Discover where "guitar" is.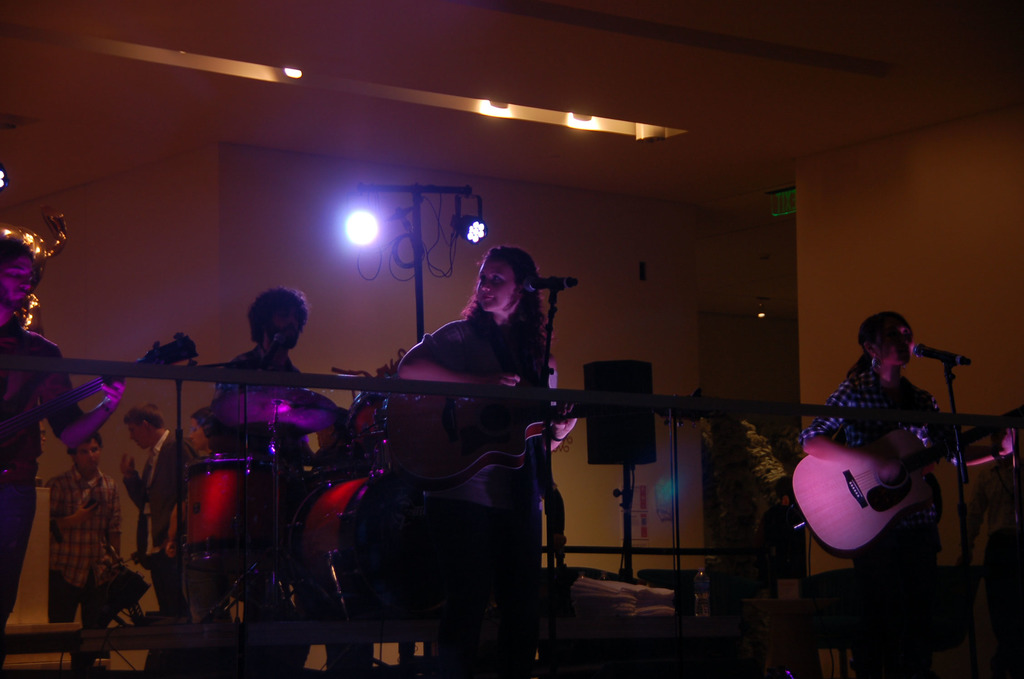
Discovered at [790, 404, 1022, 553].
